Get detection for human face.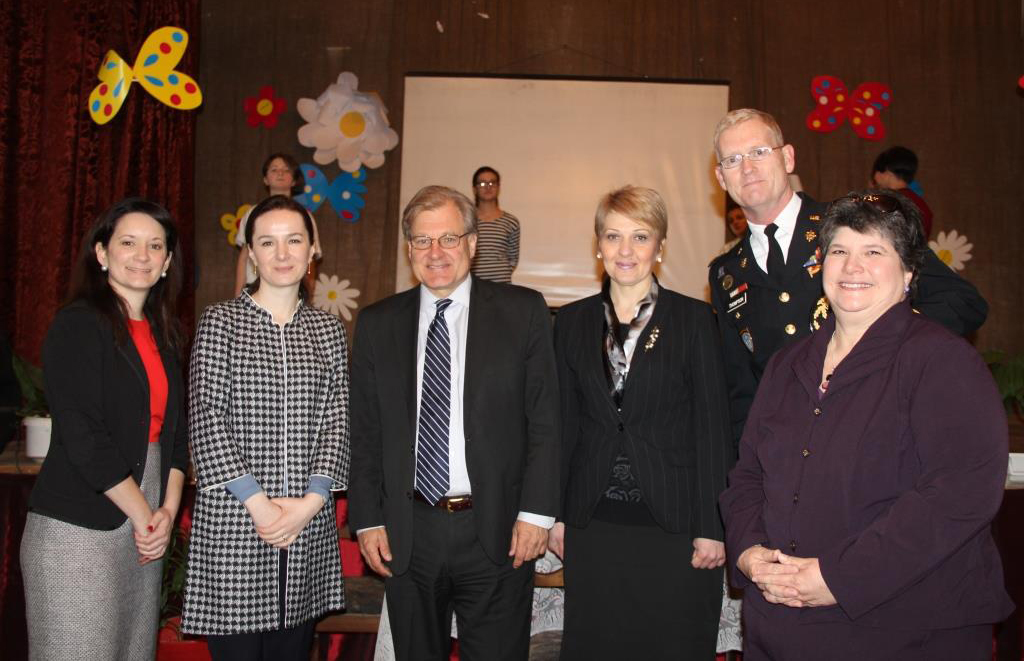
Detection: crop(596, 208, 664, 288).
